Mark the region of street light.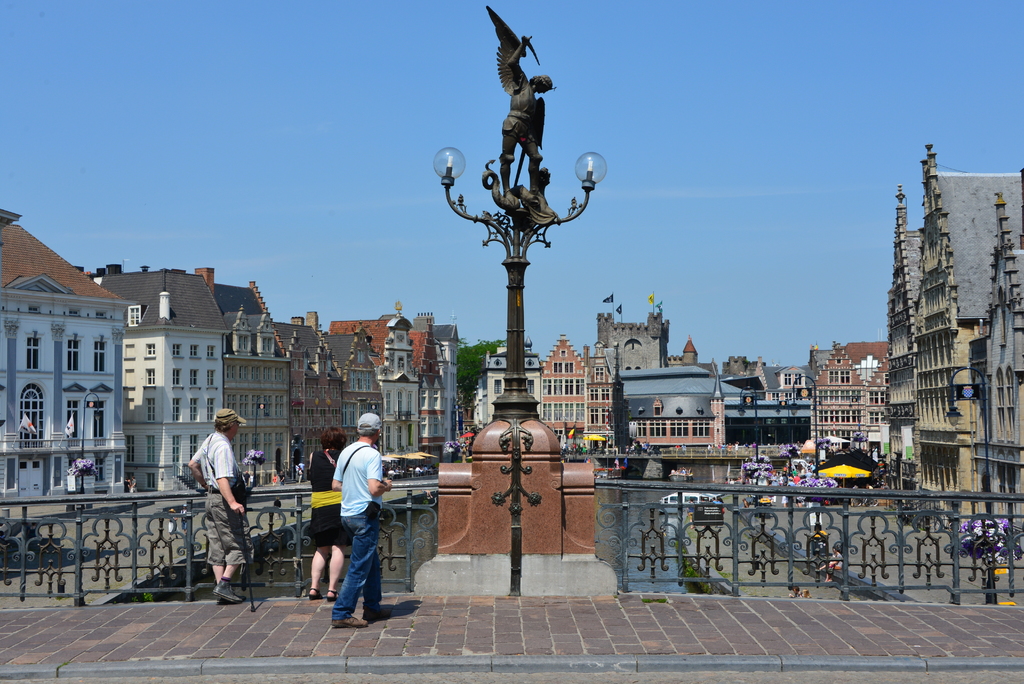
Region: 362:397:381:414.
